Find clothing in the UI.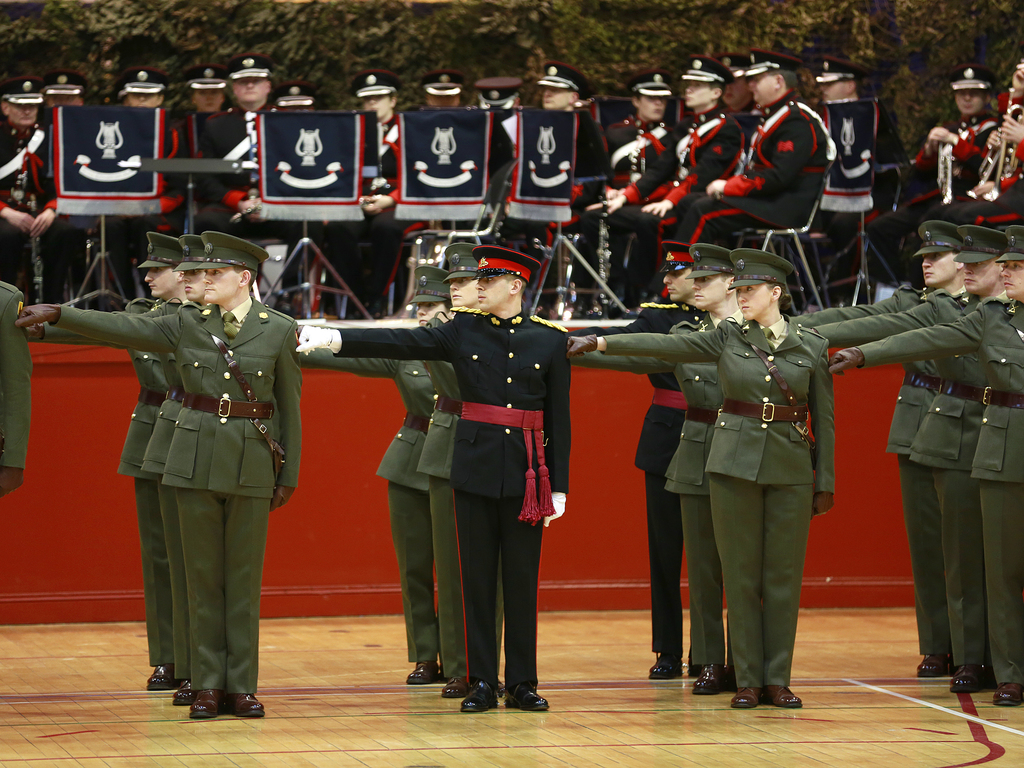
UI element at [x1=534, y1=100, x2=609, y2=301].
